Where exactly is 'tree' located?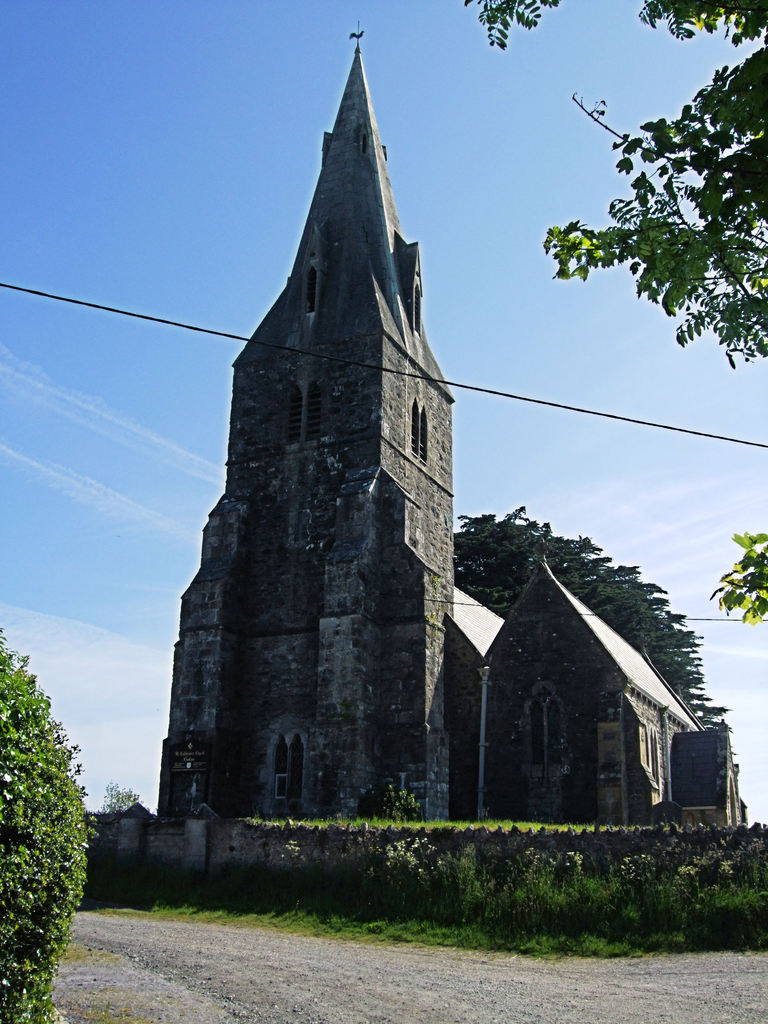
Its bounding box is [451,0,767,619].
